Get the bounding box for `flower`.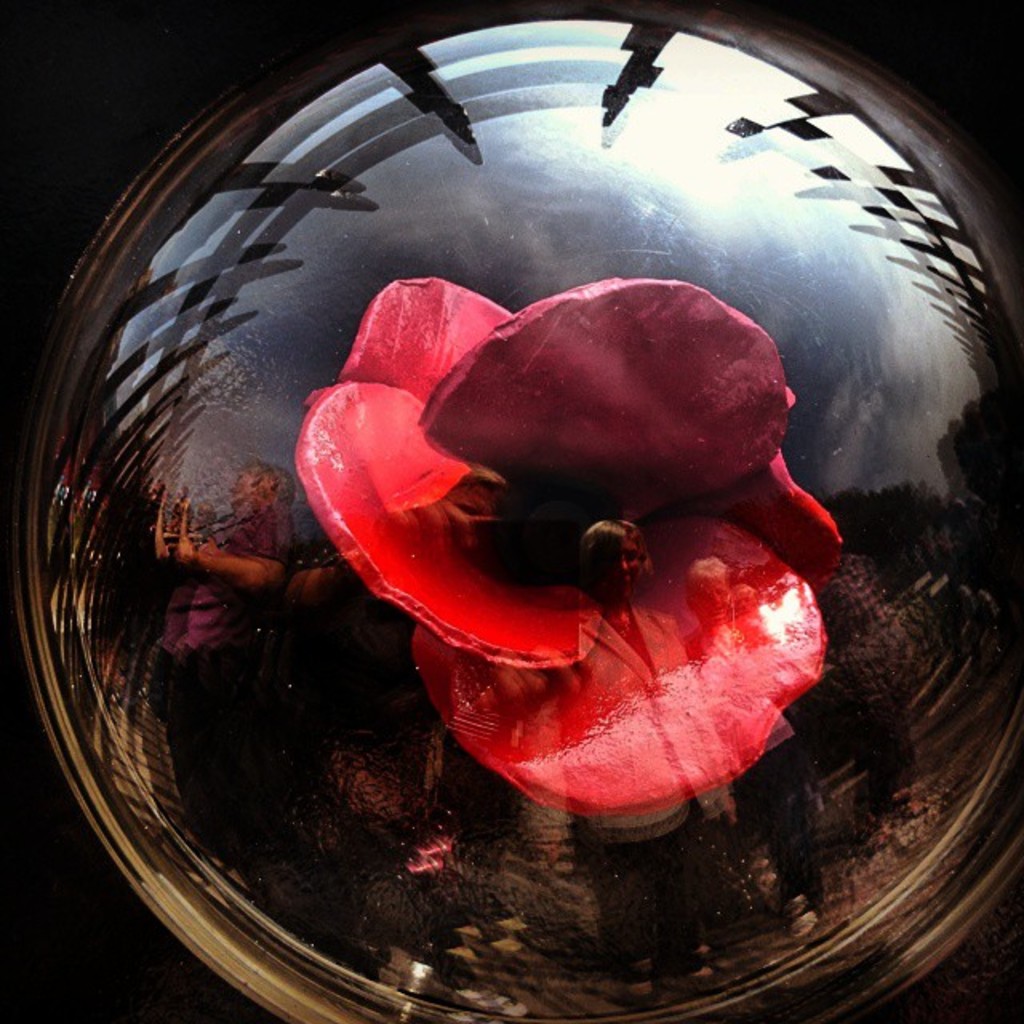
pyautogui.locateOnScreen(296, 272, 854, 821).
